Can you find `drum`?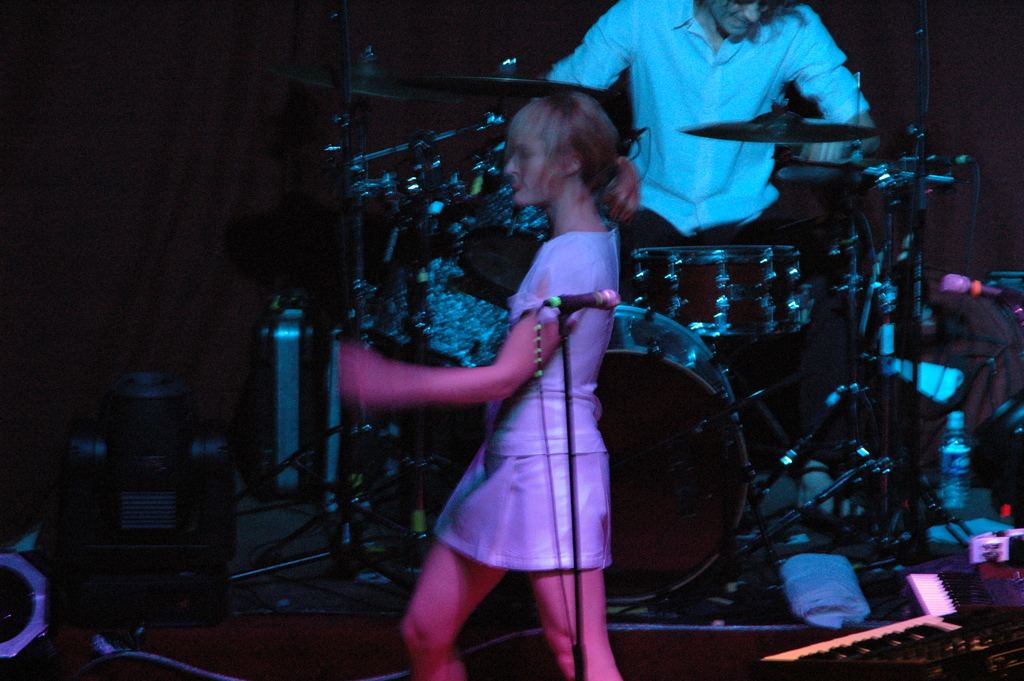
Yes, bounding box: 461, 161, 620, 291.
